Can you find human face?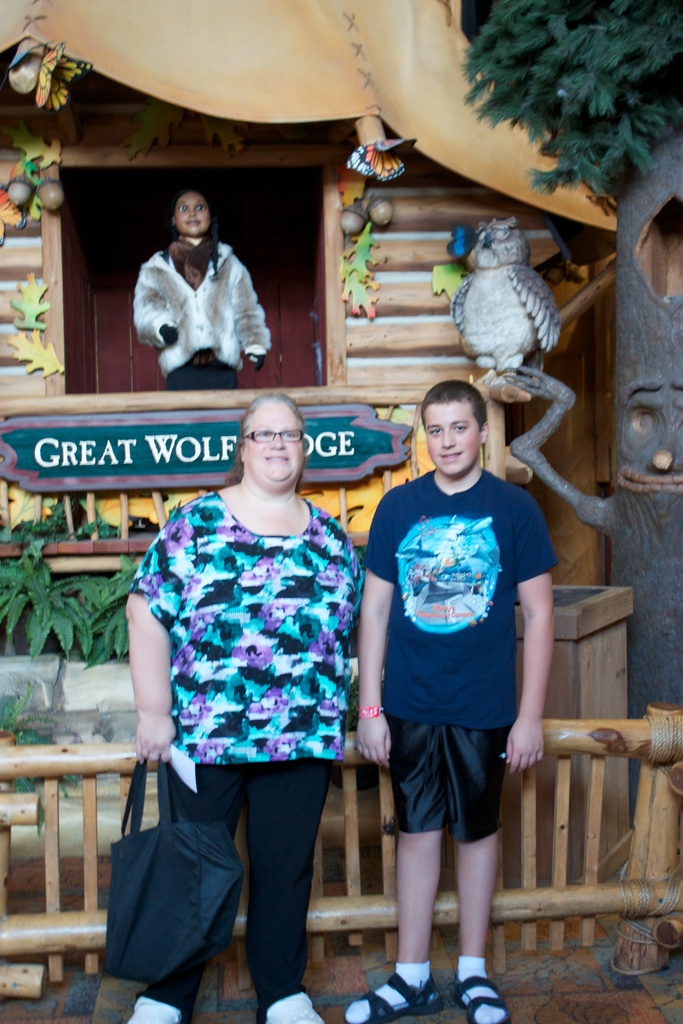
Yes, bounding box: crop(425, 407, 479, 477).
